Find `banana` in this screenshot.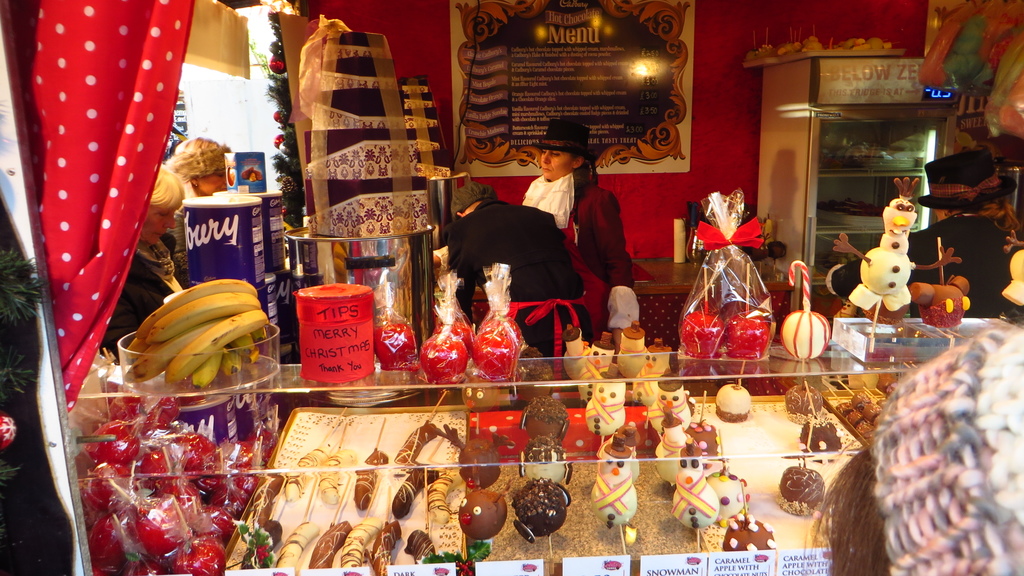
The bounding box for `banana` is region(309, 521, 353, 566).
